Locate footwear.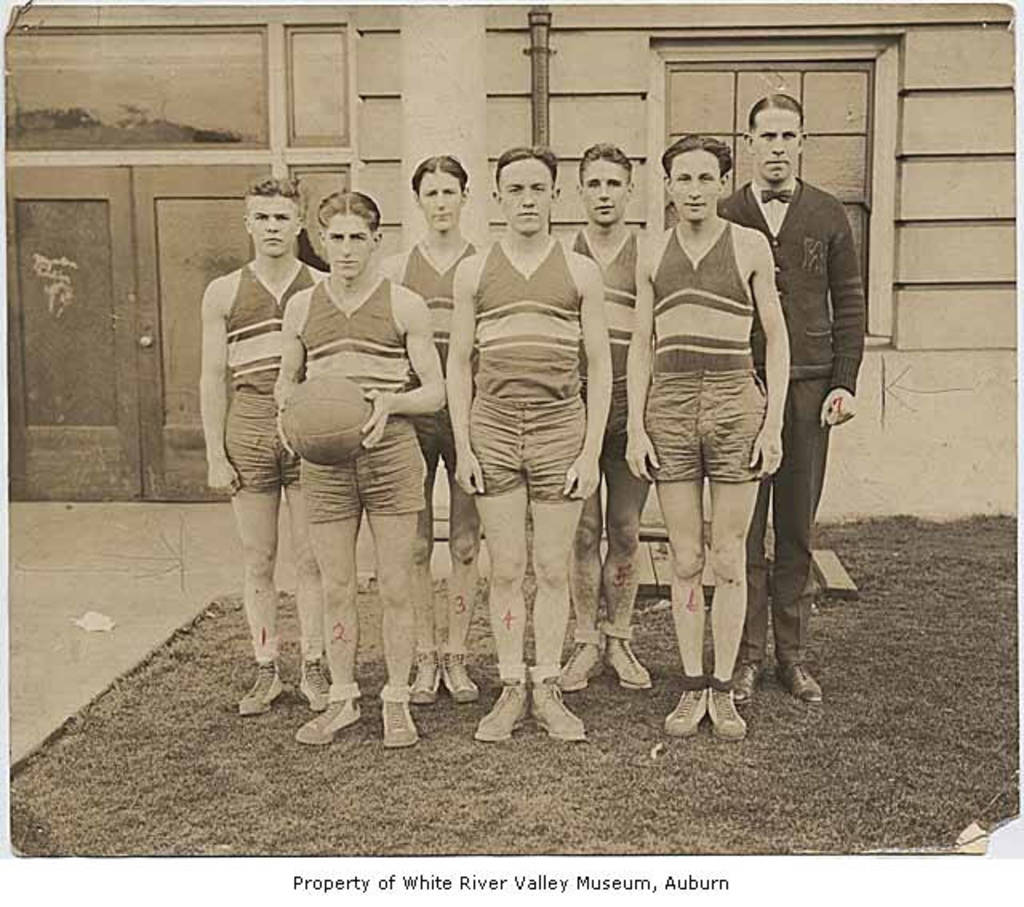
Bounding box: crop(405, 641, 438, 709).
